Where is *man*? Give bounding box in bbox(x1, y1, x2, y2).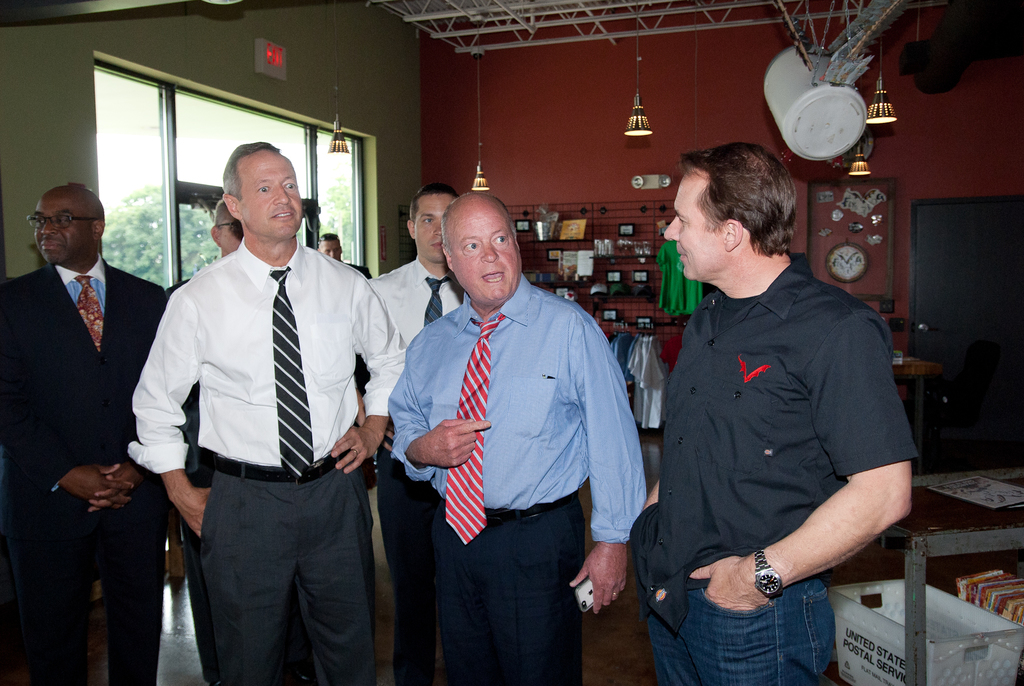
bbox(122, 145, 394, 685).
